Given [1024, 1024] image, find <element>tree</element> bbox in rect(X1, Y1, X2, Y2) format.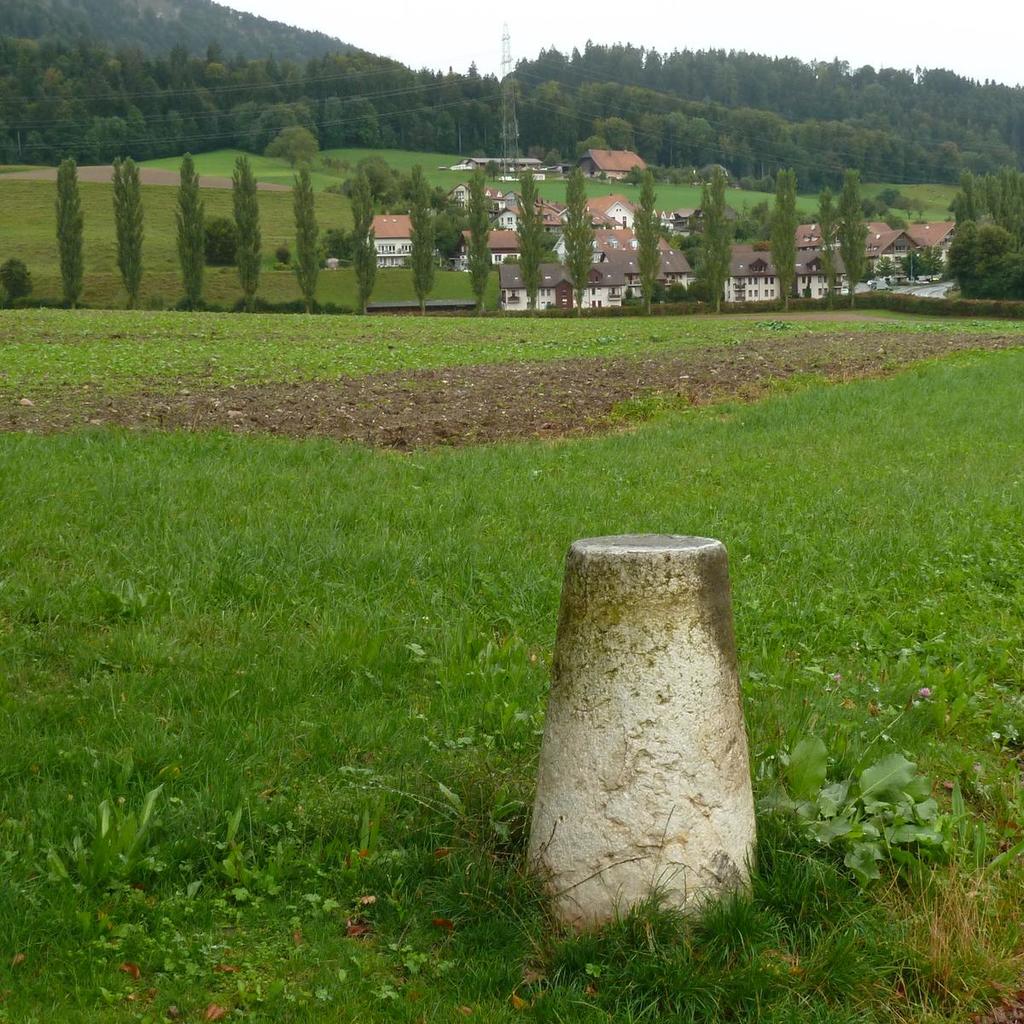
rect(563, 168, 583, 299).
